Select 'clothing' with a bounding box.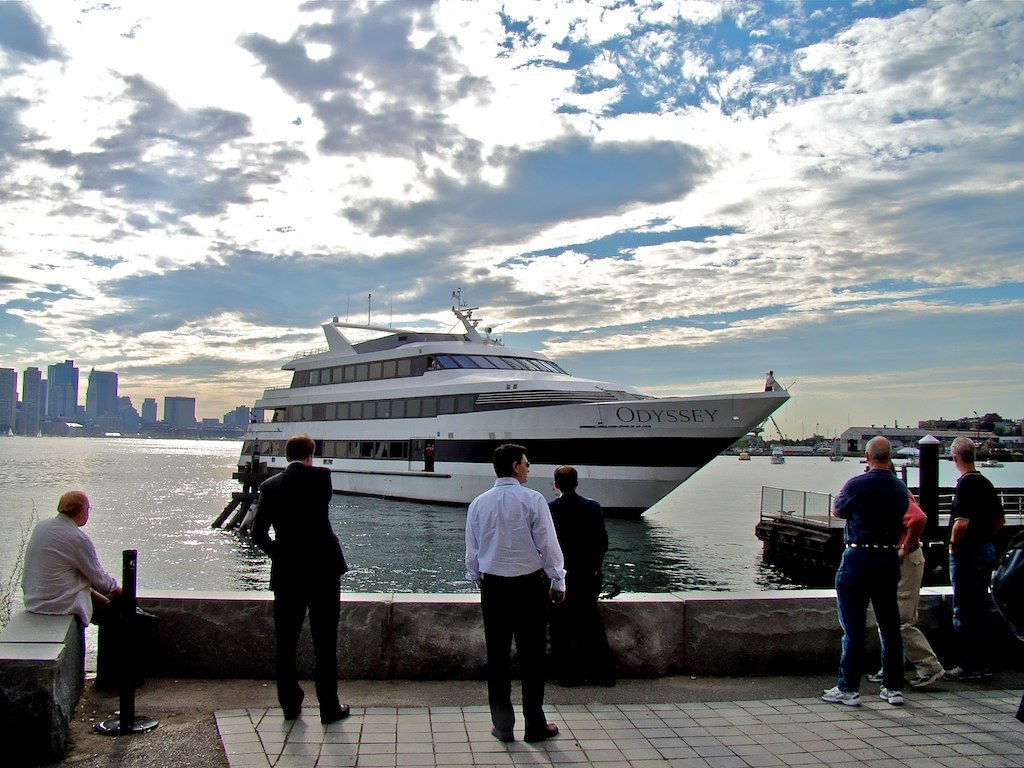
833,476,909,711.
